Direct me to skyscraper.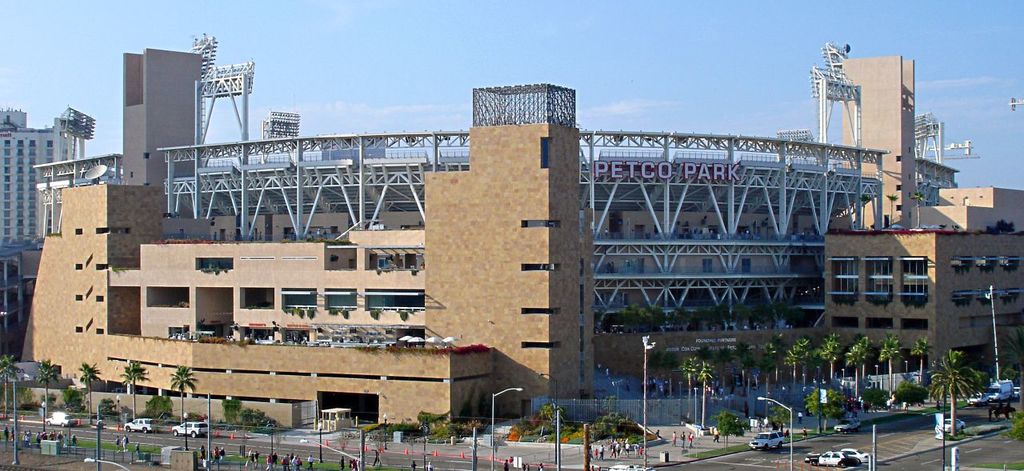
Direction: (0,105,101,257).
